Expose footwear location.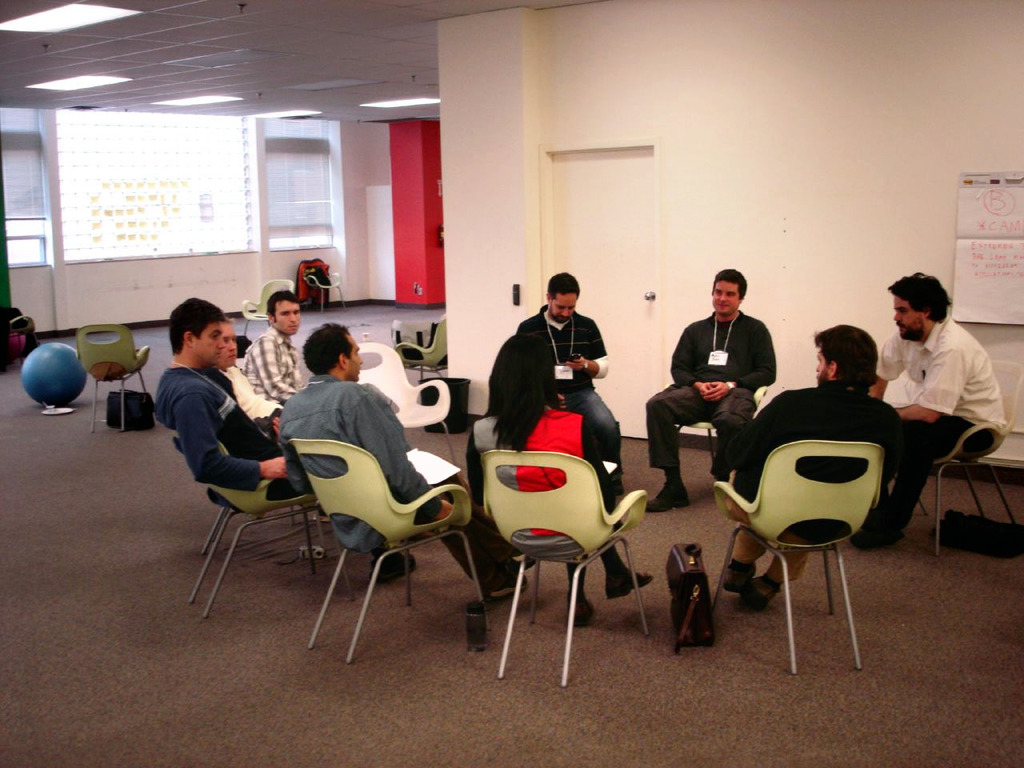
Exposed at l=746, t=576, r=782, b=606.
